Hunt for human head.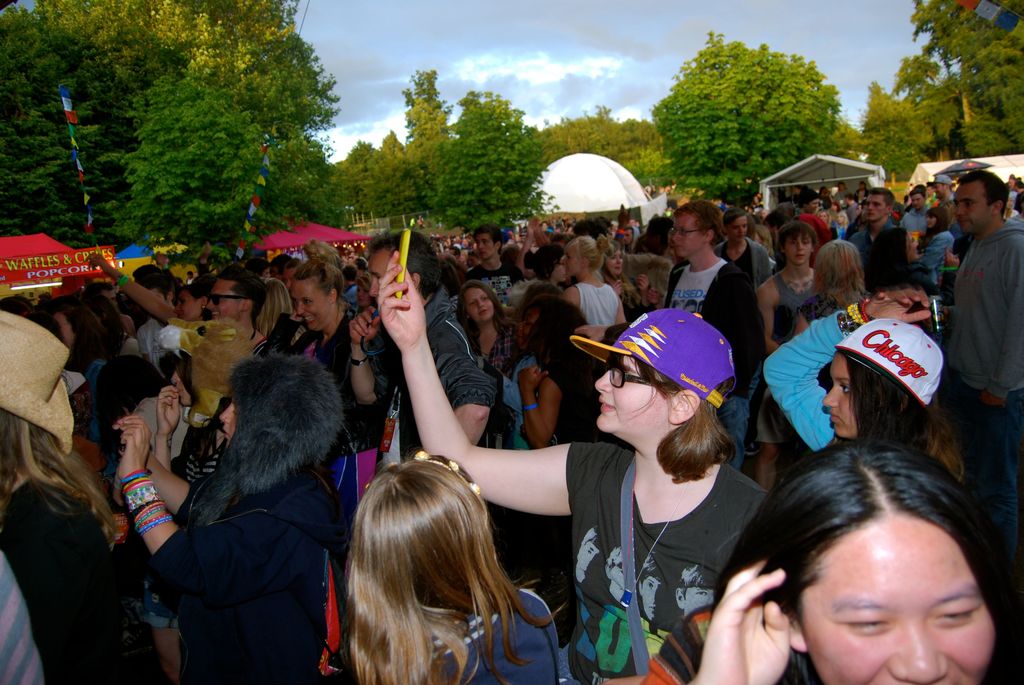
Hunted down at rect(778, 221, 815, 266).
